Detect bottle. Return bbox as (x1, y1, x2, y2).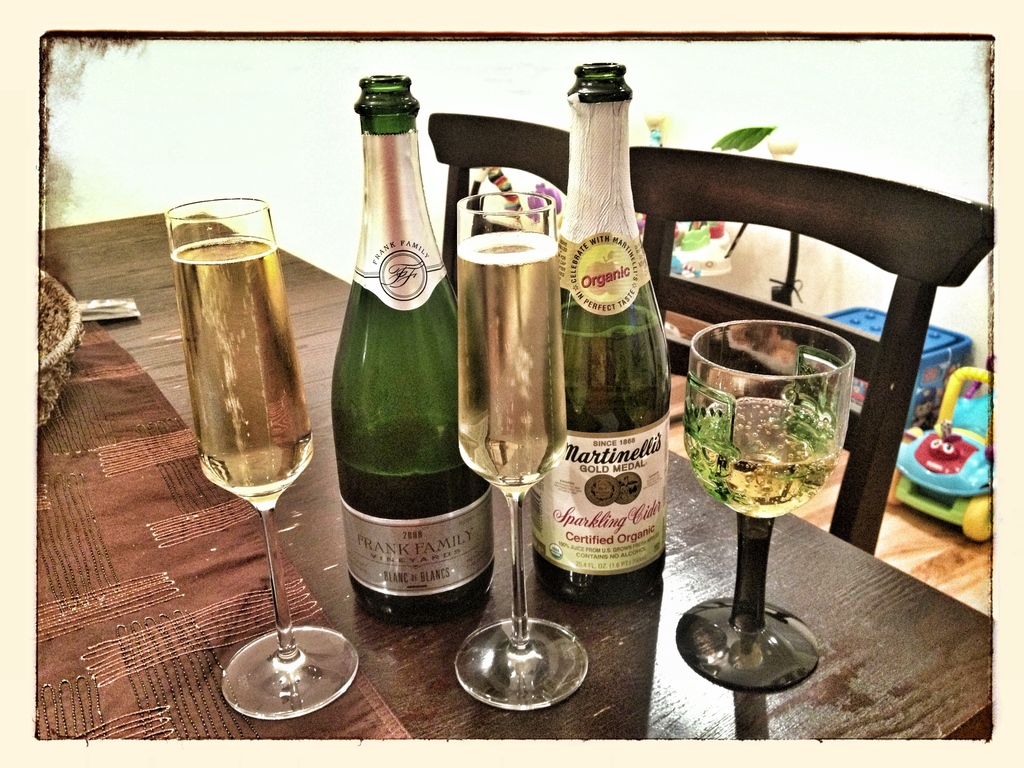
(324, 72, 497, 629).
